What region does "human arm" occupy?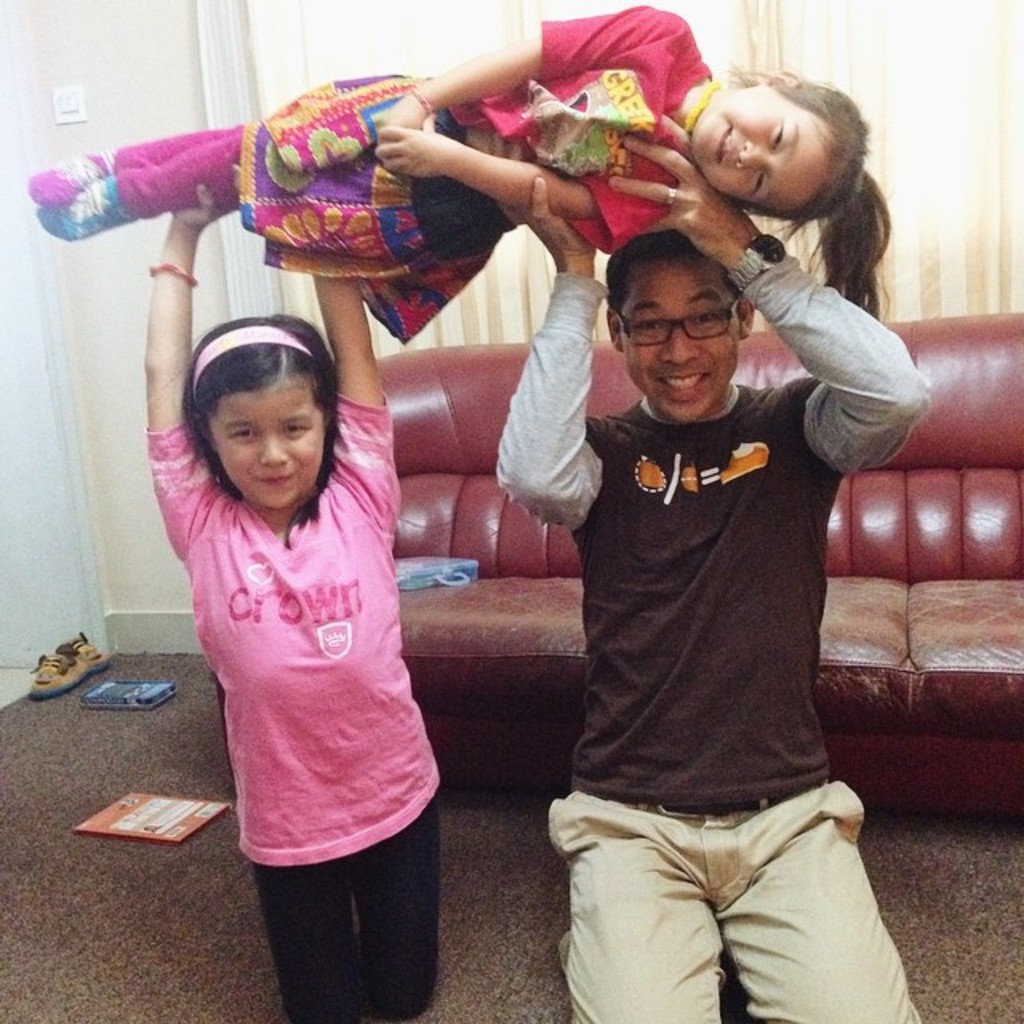
rect(613, 125, 934, 478).
